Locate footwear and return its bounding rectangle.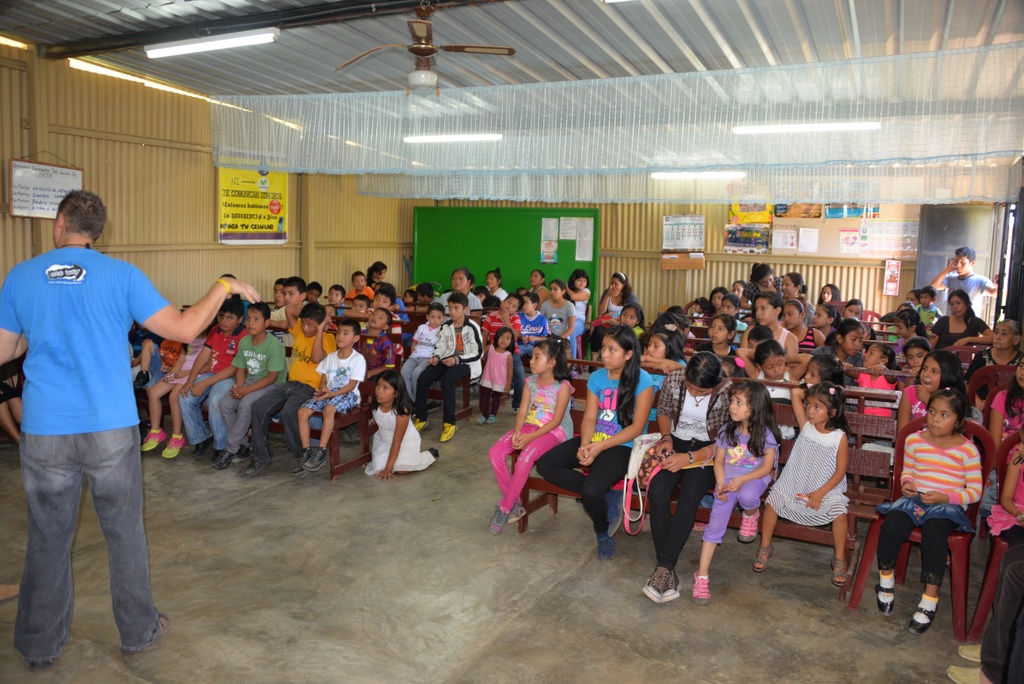
box(738, 510, 758, 541).
